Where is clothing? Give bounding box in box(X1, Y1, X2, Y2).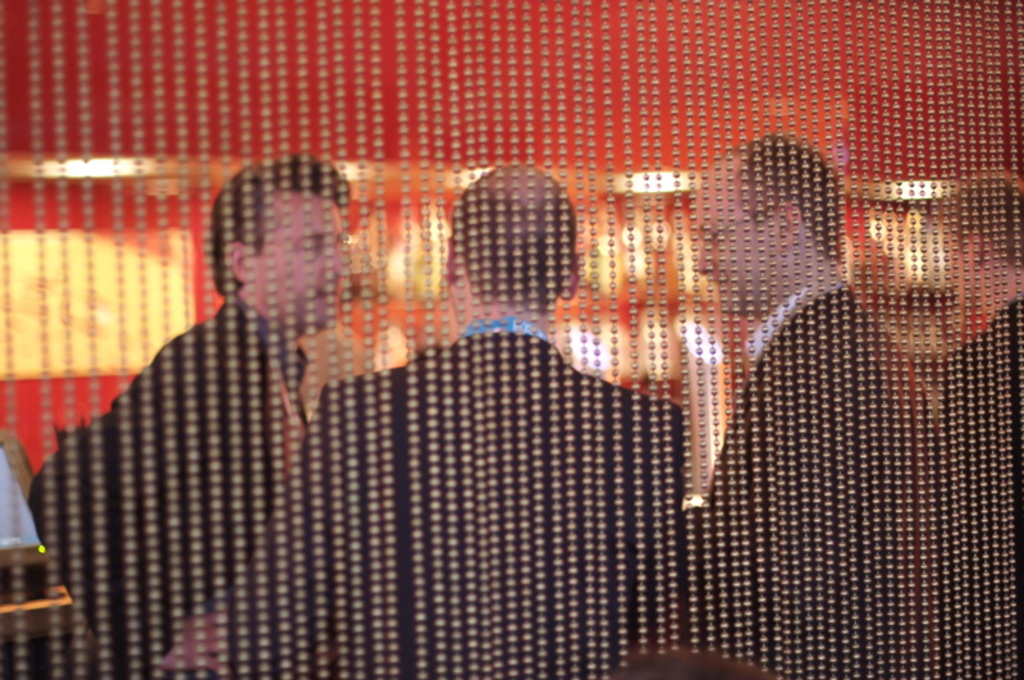
box(956, 297, 1023, 679).
